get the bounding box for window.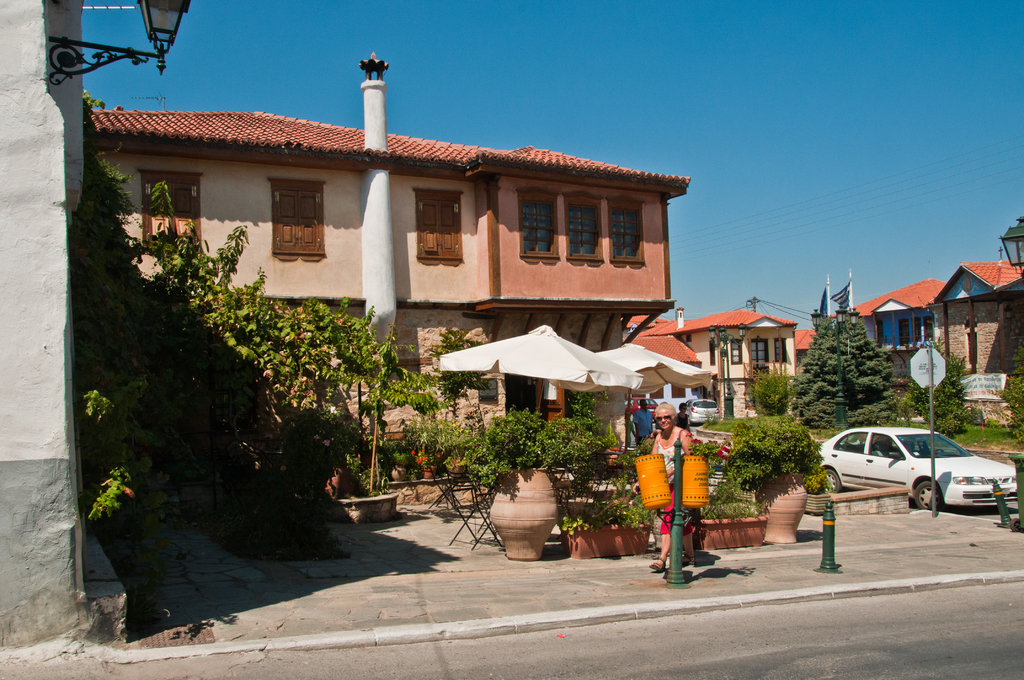
{"left": 682, "top": 332, "right": 698, "bottom": 346}.
